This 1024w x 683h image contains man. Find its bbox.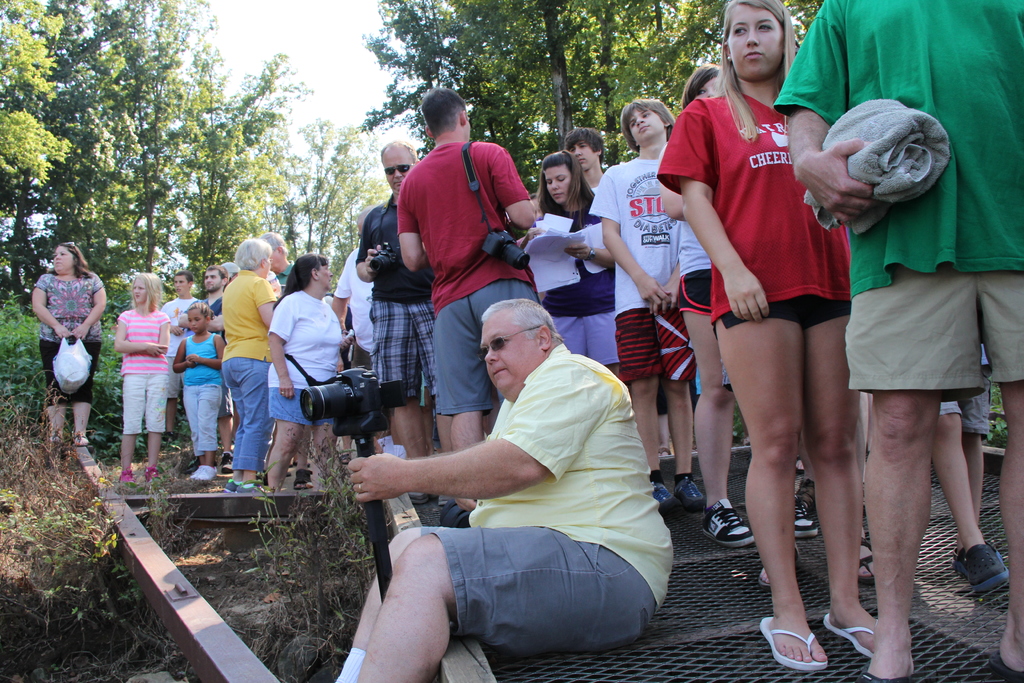
box(174, 264, 229, 475).
